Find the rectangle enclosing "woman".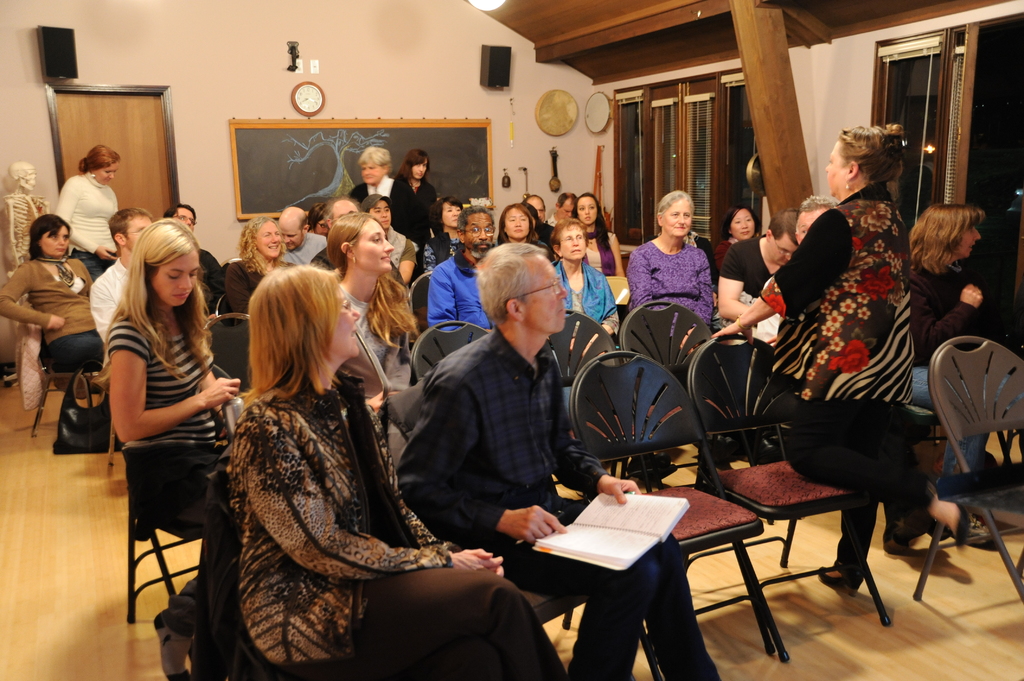
102/212/242/678.
